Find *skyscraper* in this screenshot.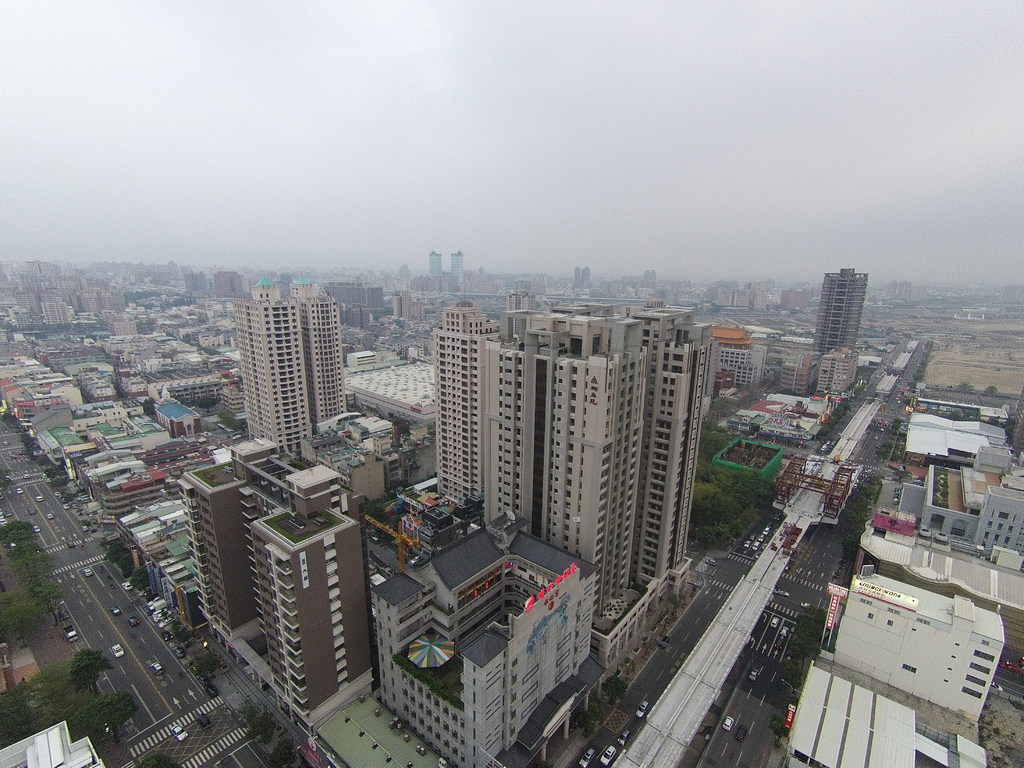
The bounding box for *skyscraper* is bbox=(614, 302, 707, 600).
